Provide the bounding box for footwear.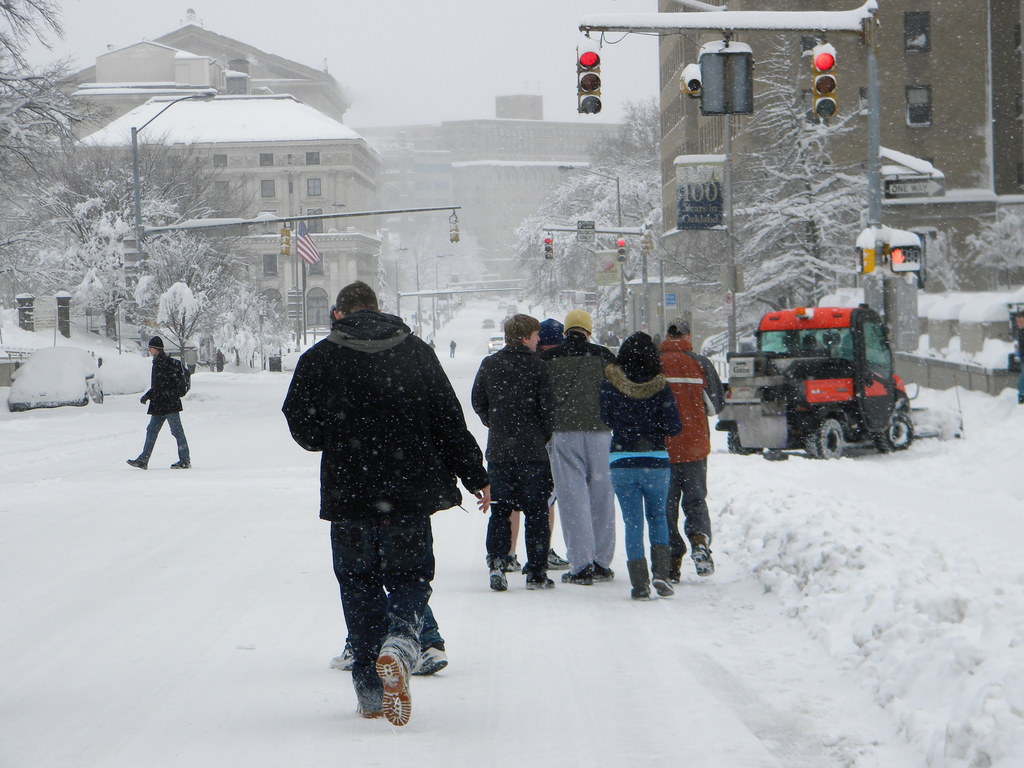
{"left": 524, "top": 572, "right": 557, "bottom": 588}.
